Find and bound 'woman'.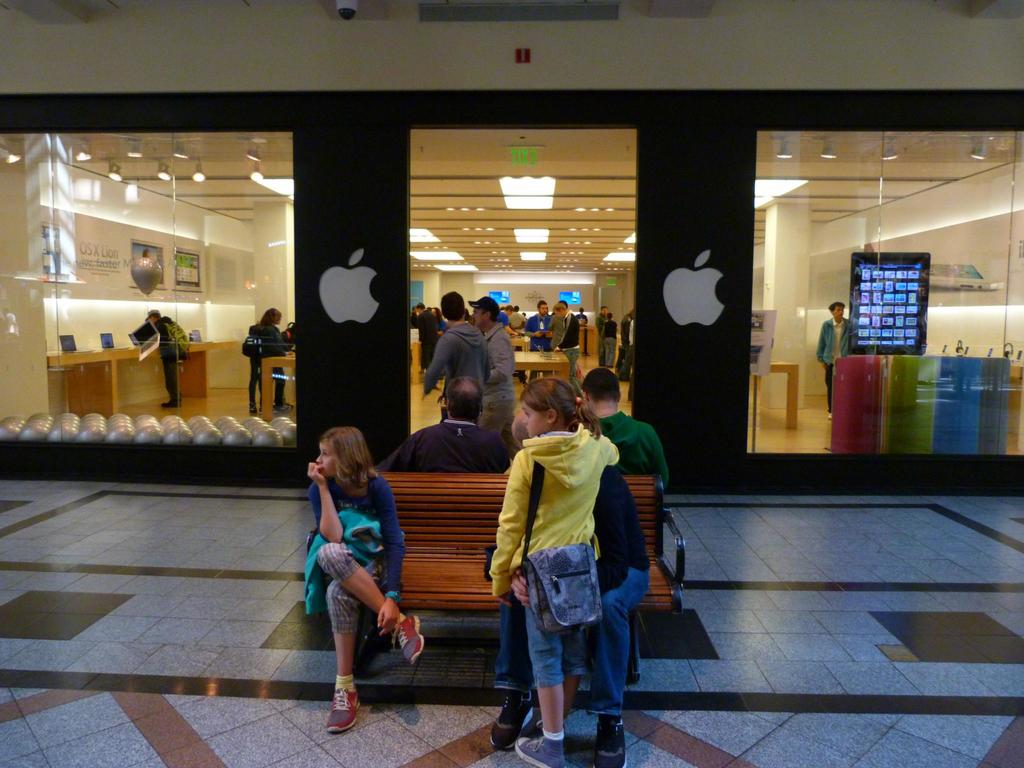
Bound: x1=433, y1=307, x2=447, y2=378.
